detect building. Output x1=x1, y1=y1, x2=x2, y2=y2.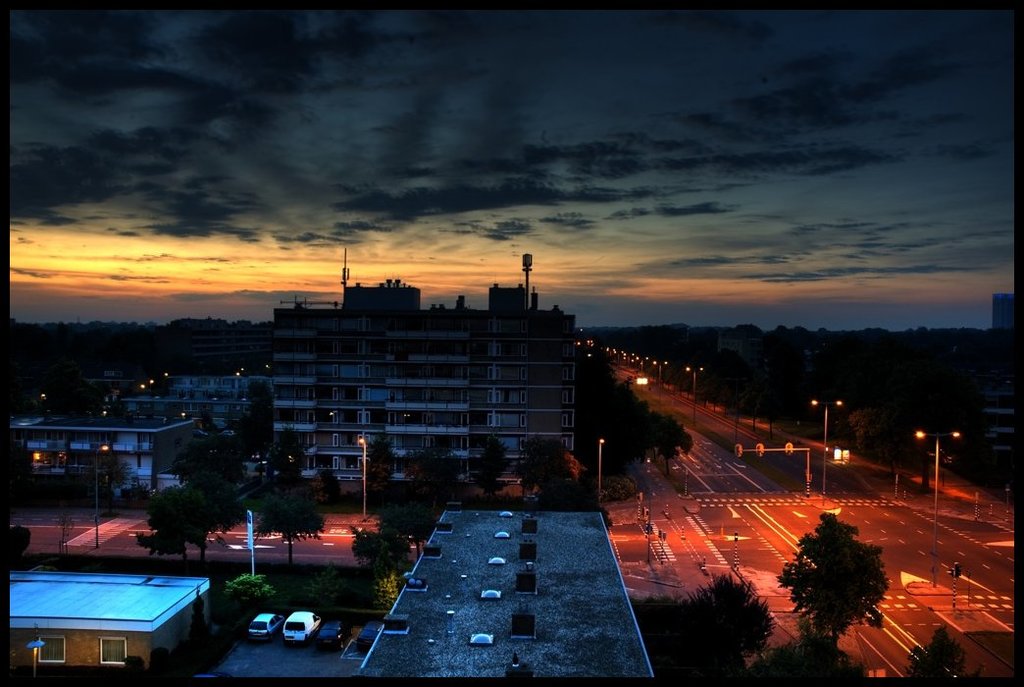
x1=270, y1=250, x2=575, y2=481.
